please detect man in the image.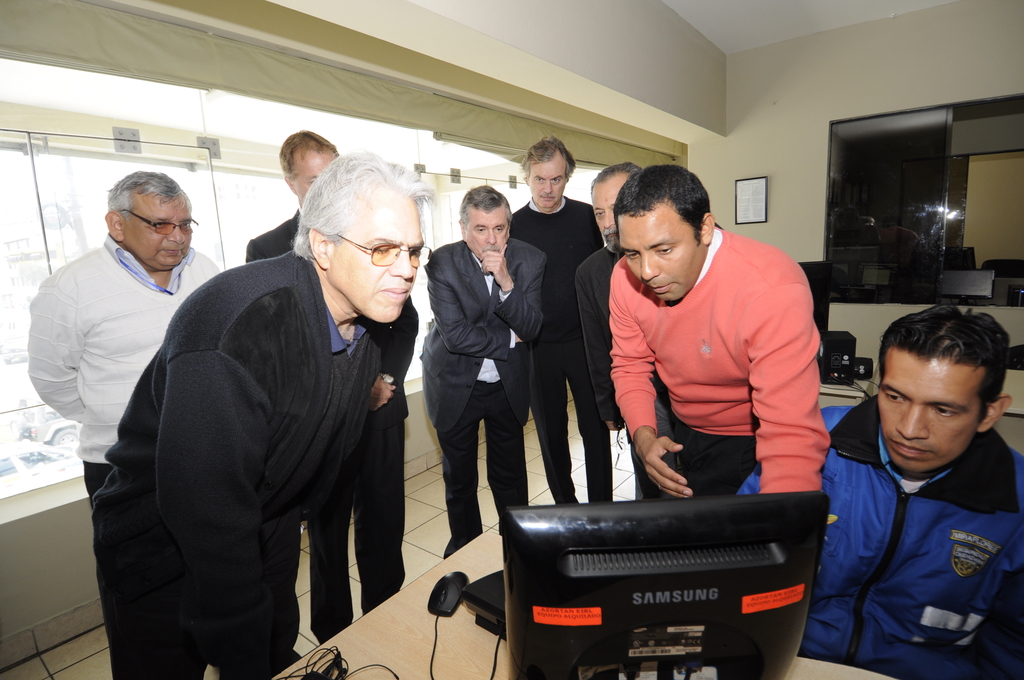
(510,137,616,503).
